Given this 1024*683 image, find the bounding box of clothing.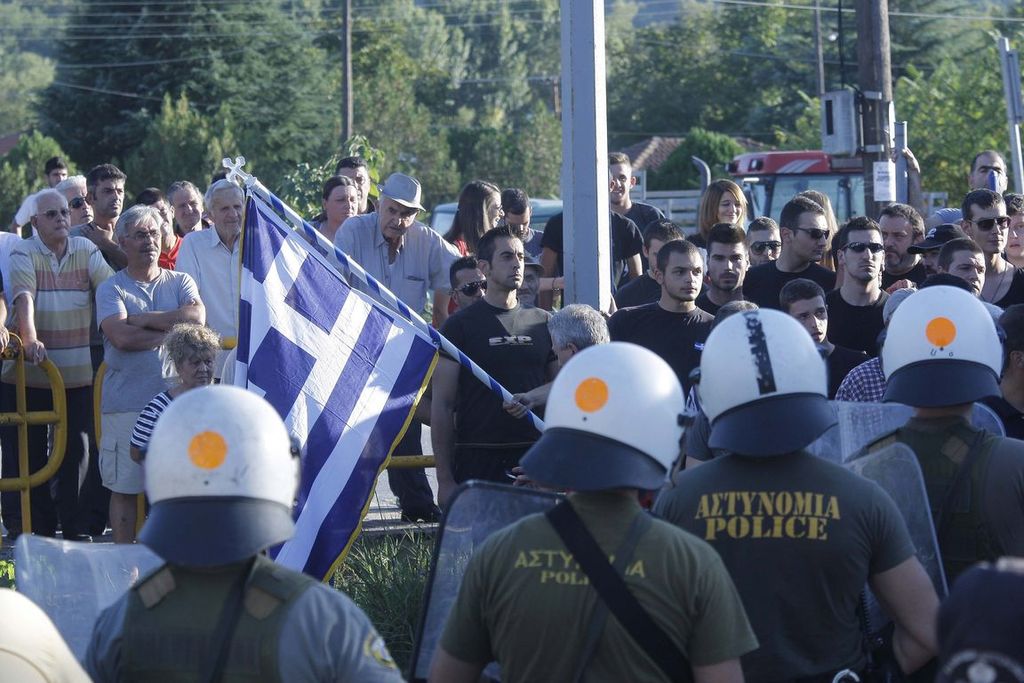
bbox(884, 263, 916, 285).
